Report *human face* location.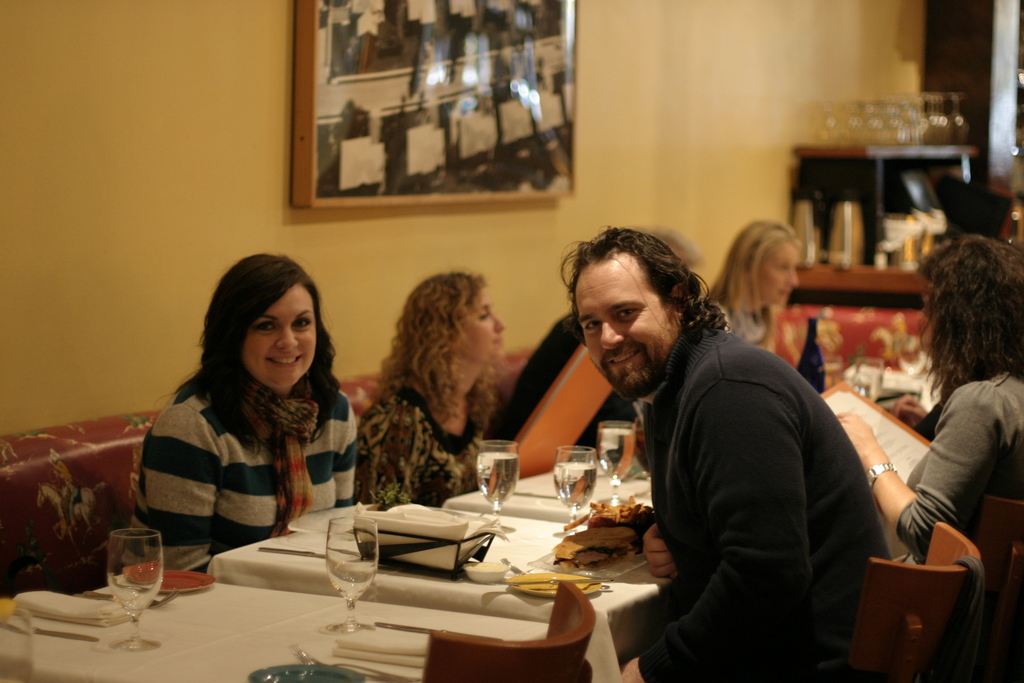
Report: BBox(454, 289, 506, 363).
